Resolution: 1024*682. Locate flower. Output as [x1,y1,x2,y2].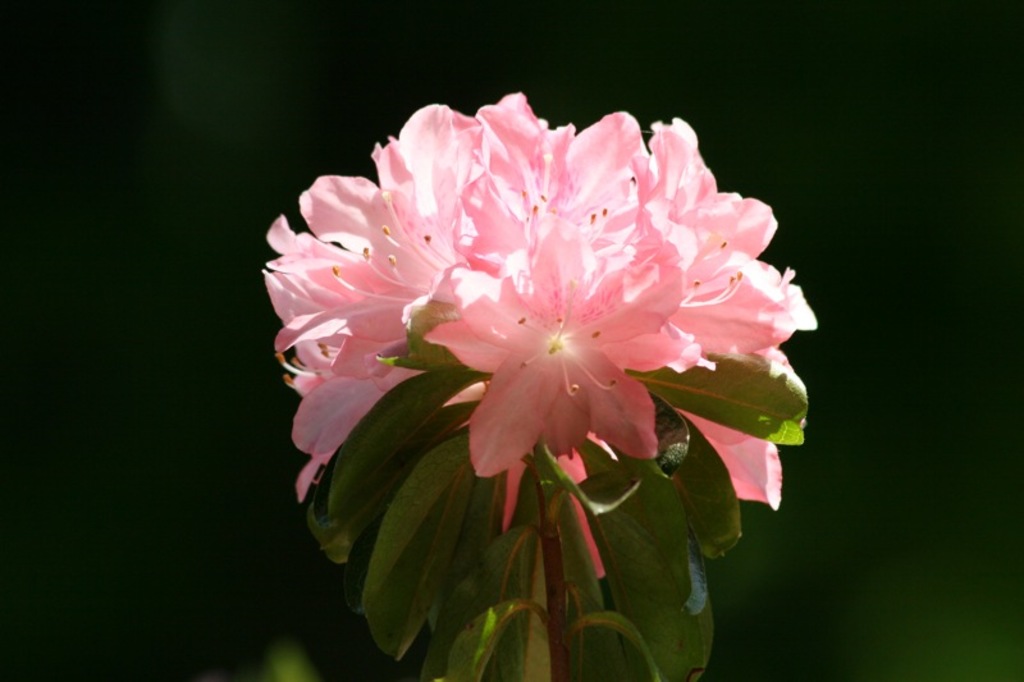
[269,93,799,631].
